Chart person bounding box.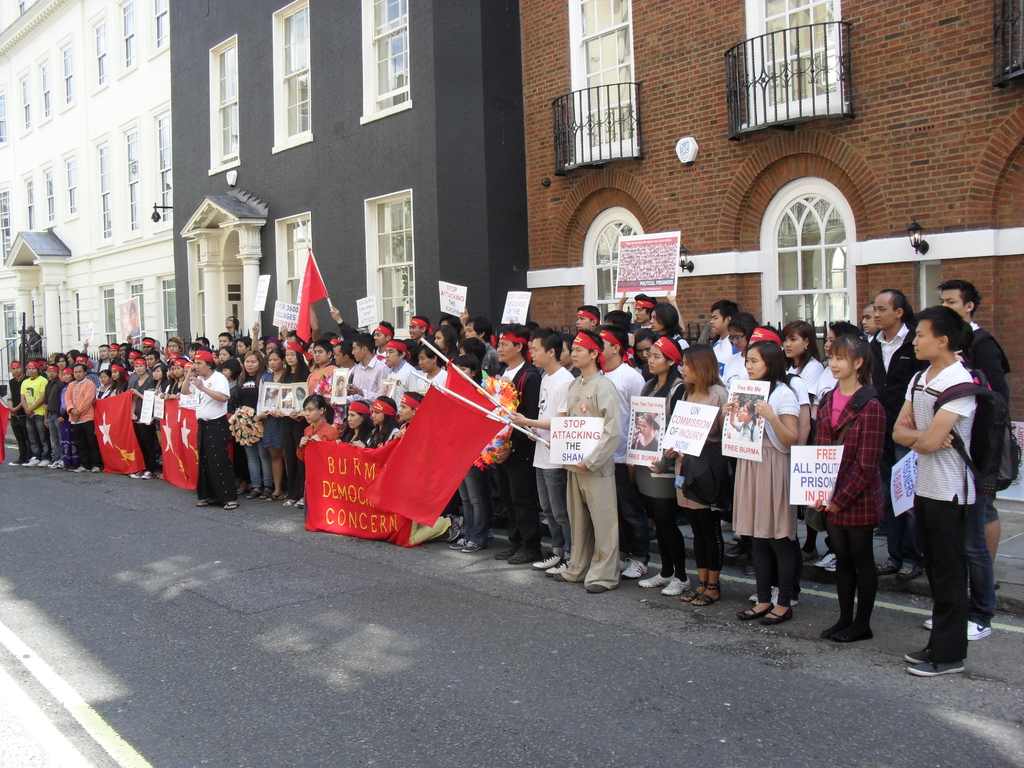
Charted: (x1=545, y1=328, x2=628, y2=601).
